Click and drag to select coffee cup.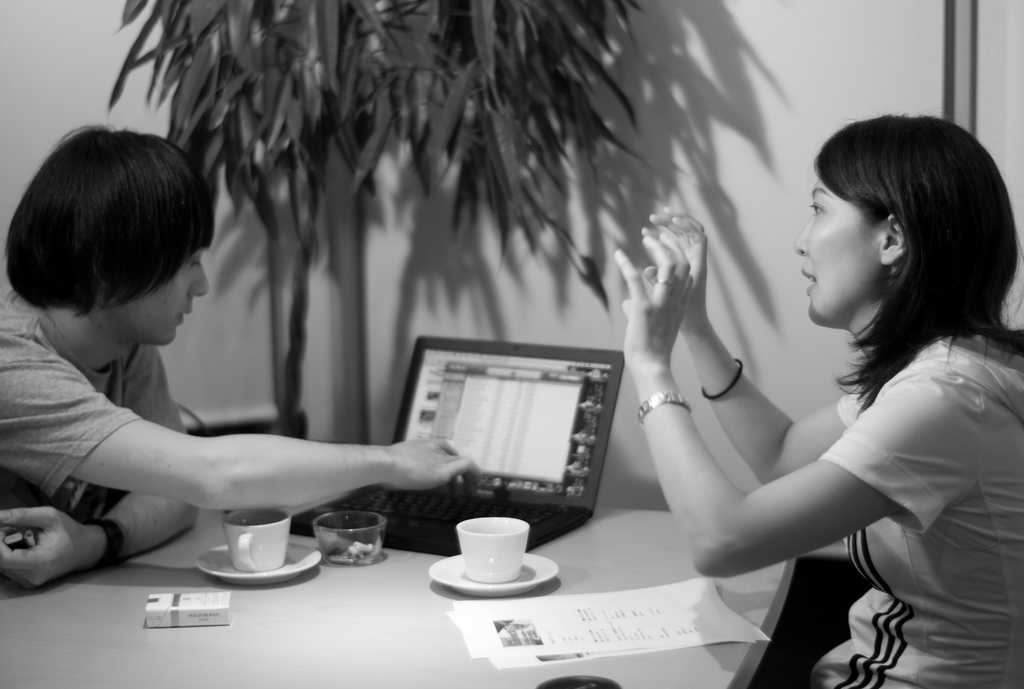
Selection: <box>223,511,295,570</box>.
